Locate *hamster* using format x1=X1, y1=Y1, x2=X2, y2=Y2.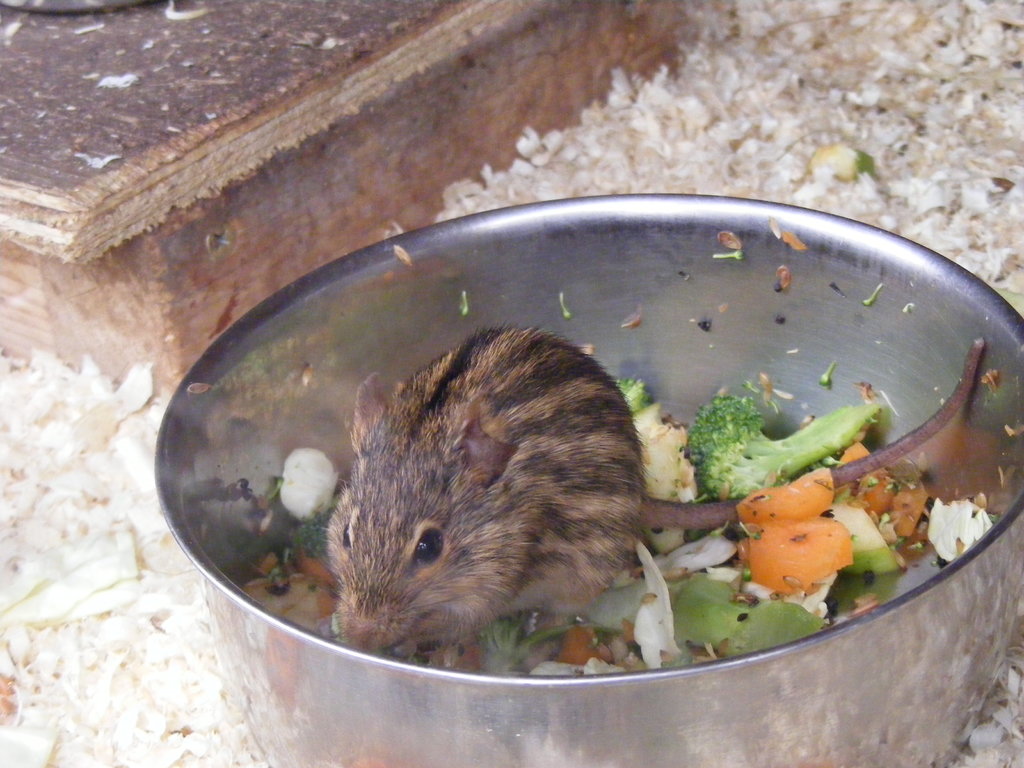
x1=239, y1=317, x2=986, y2=648.
